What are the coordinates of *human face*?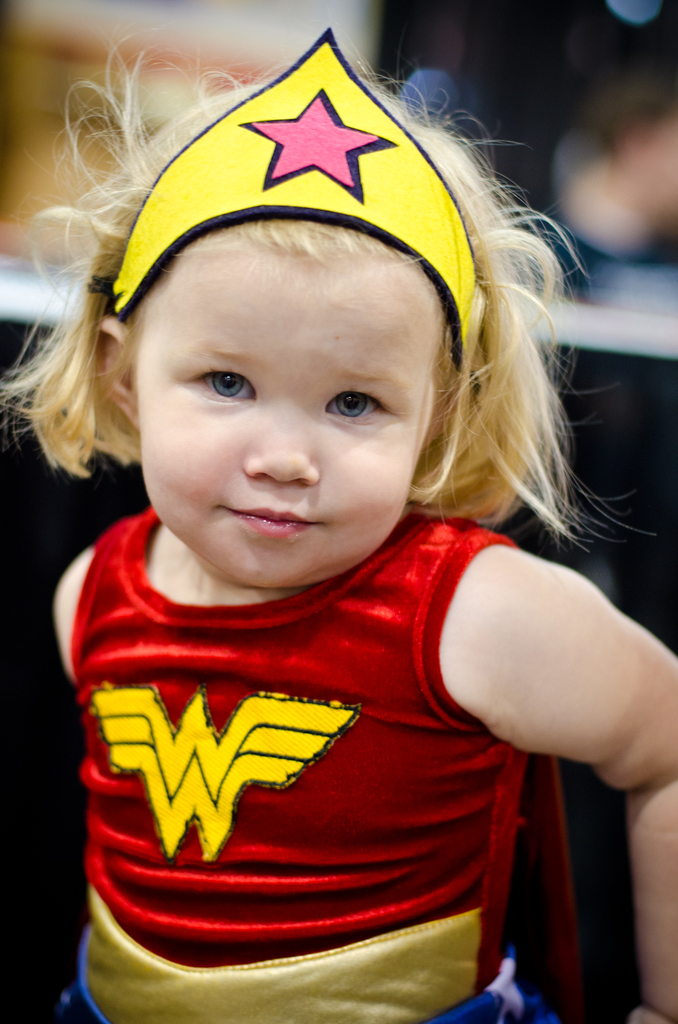
detection(636, 120, 677, 218).
